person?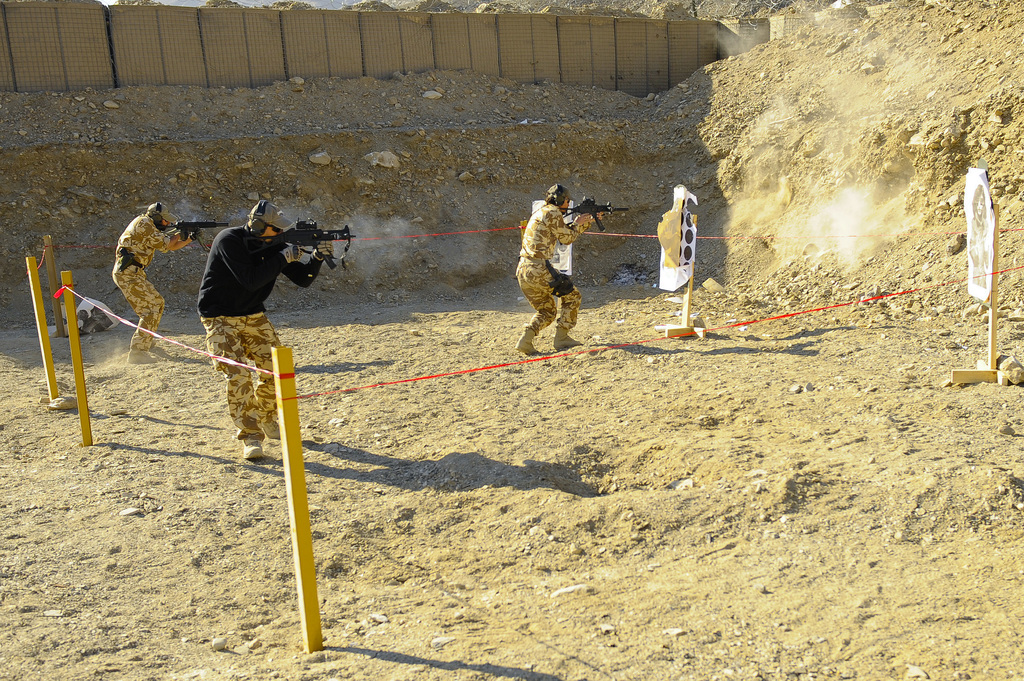
crop(514, 170, 596, 360)
